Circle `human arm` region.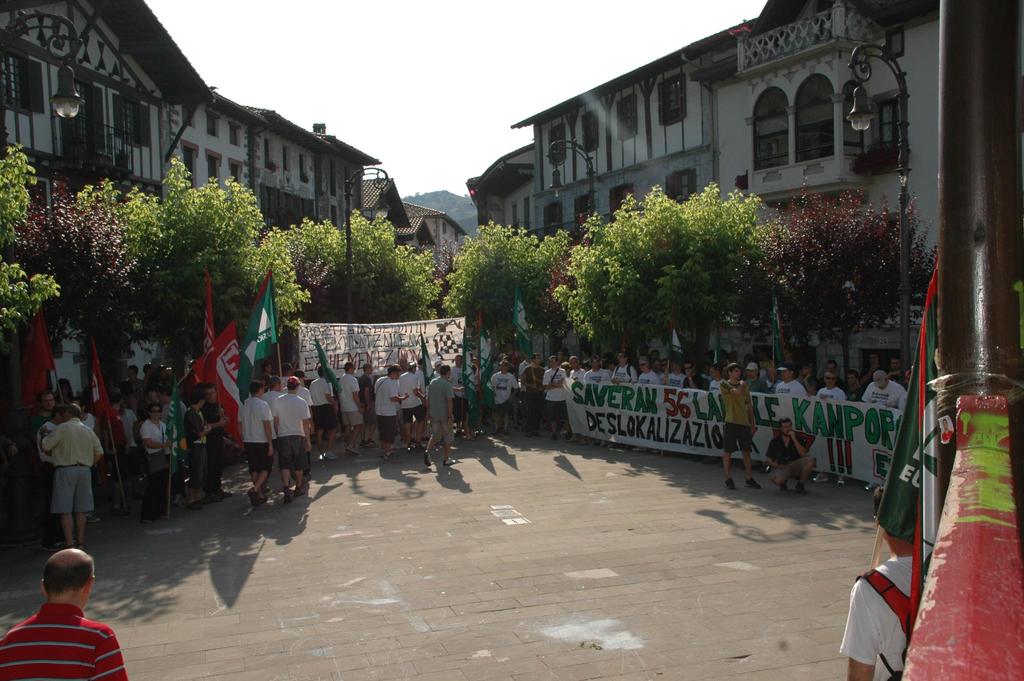
Region: bbox=[351, 377, 364, 413].
